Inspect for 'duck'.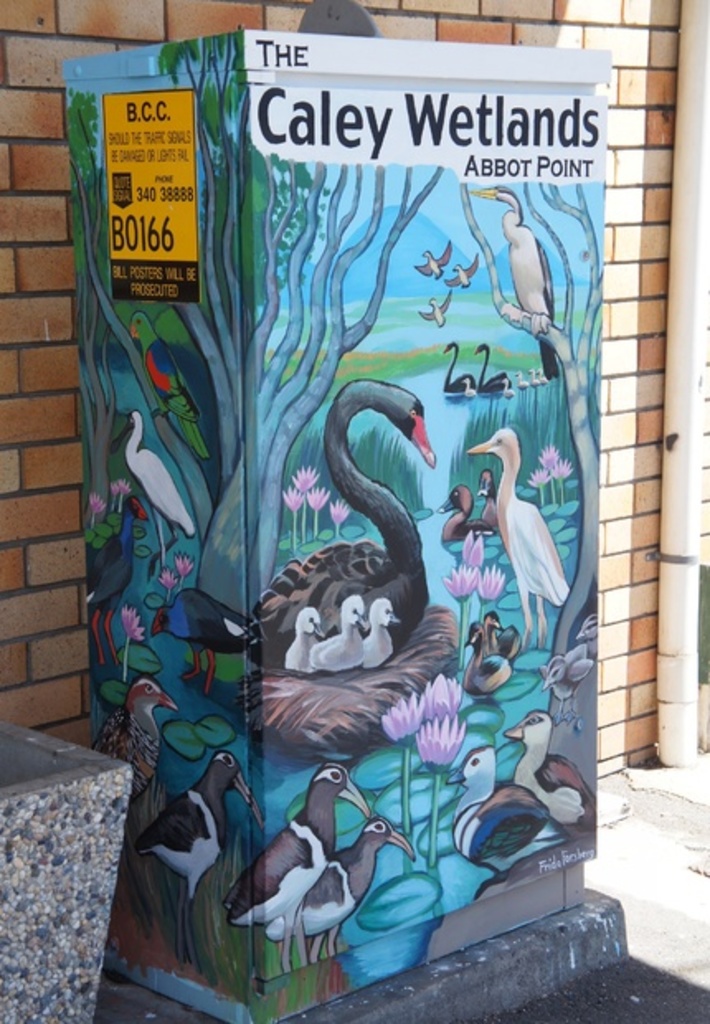
Inspection: <bbox>83, 504, 130, 624</bbox>.
